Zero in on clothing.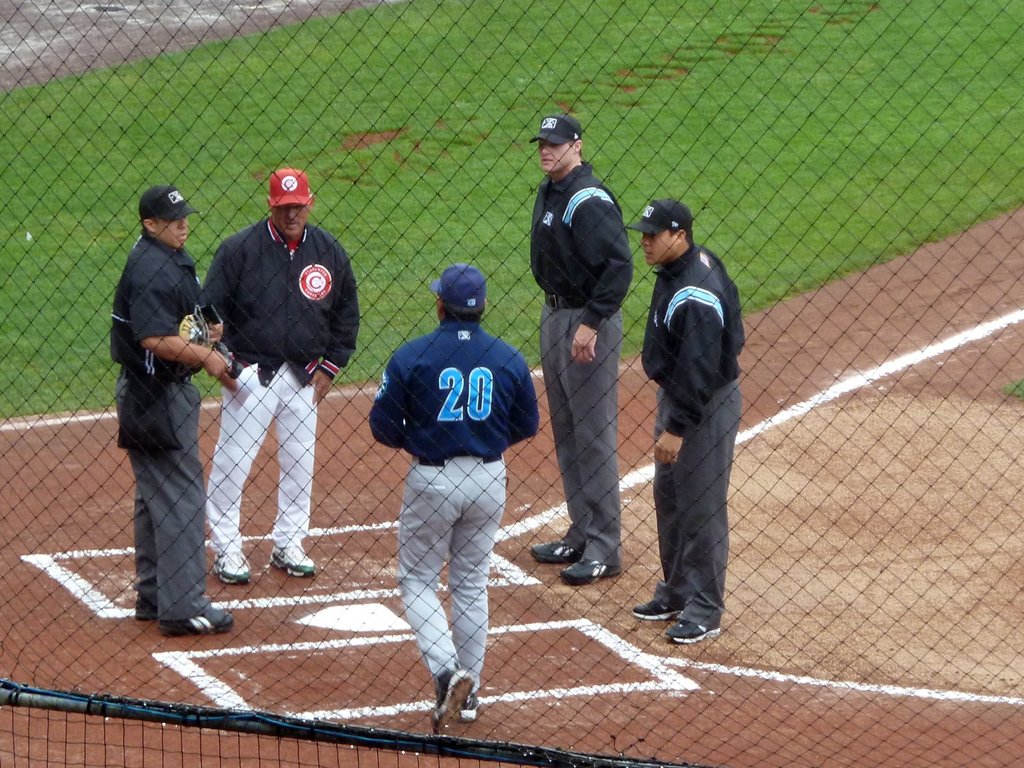
Zeroed in: 642 243 742 628.
